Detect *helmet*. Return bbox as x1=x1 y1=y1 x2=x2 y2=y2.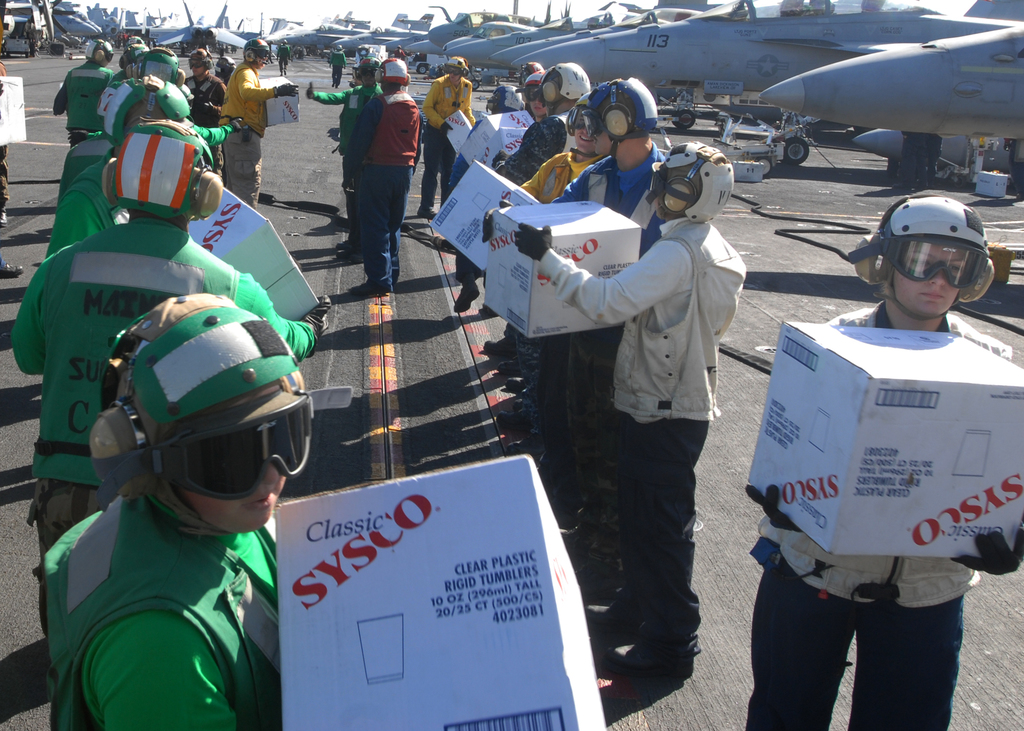
x1=378 y1=61 x2=413 y2=86.
